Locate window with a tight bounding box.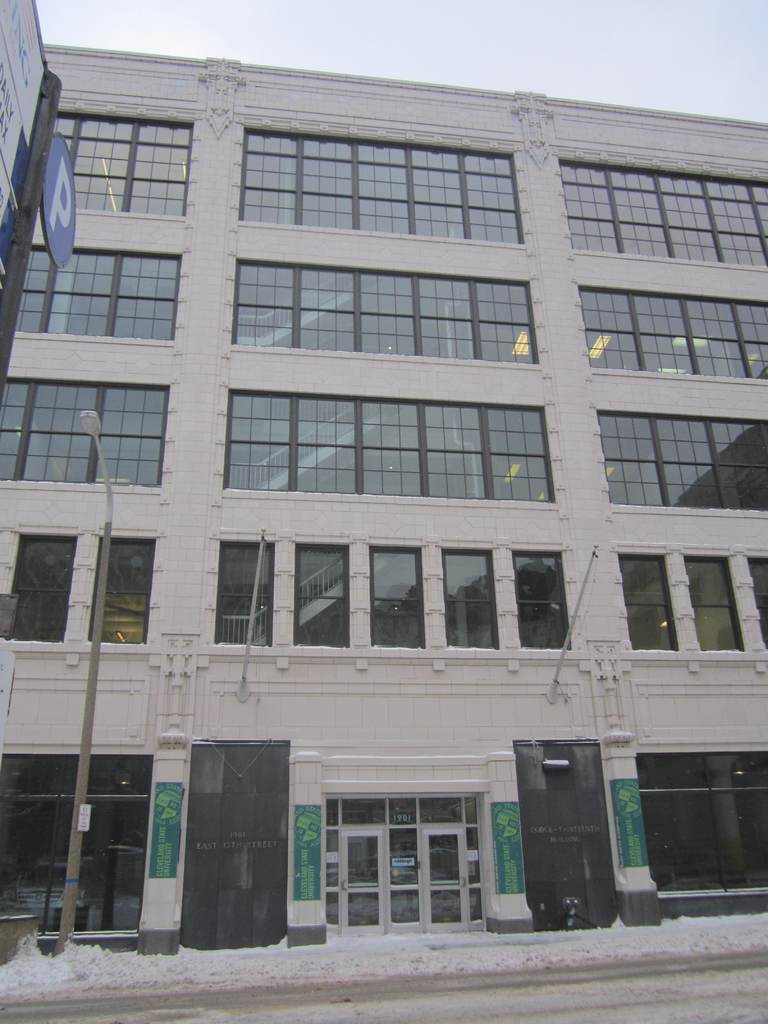
BBox(591, 406, 767, 511).
